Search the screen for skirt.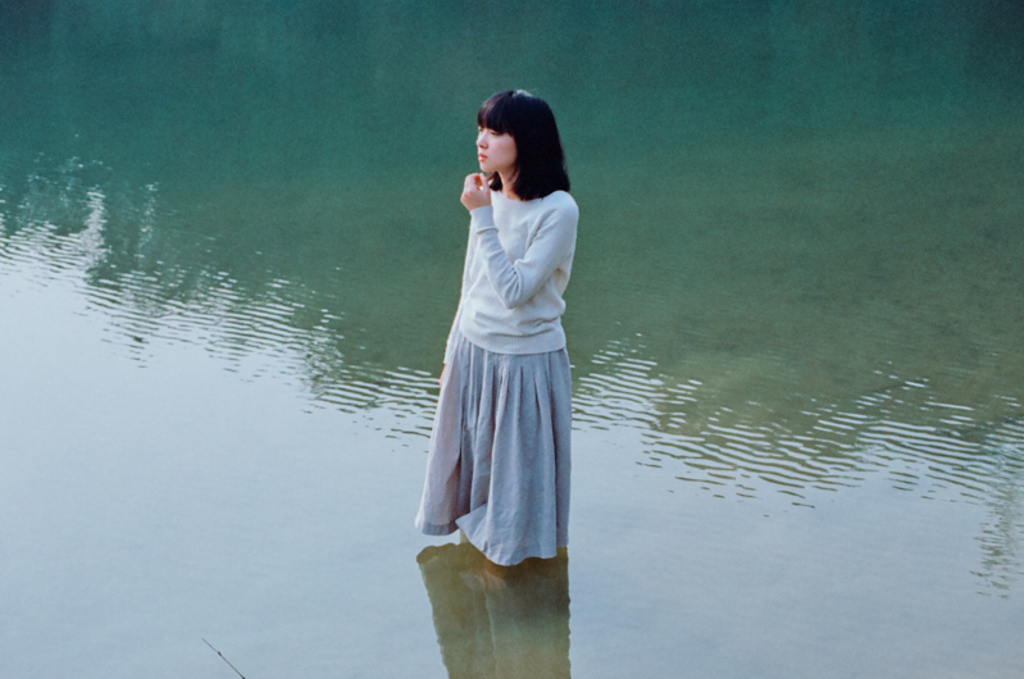
Found at locate(417, 328, 568, 566).
